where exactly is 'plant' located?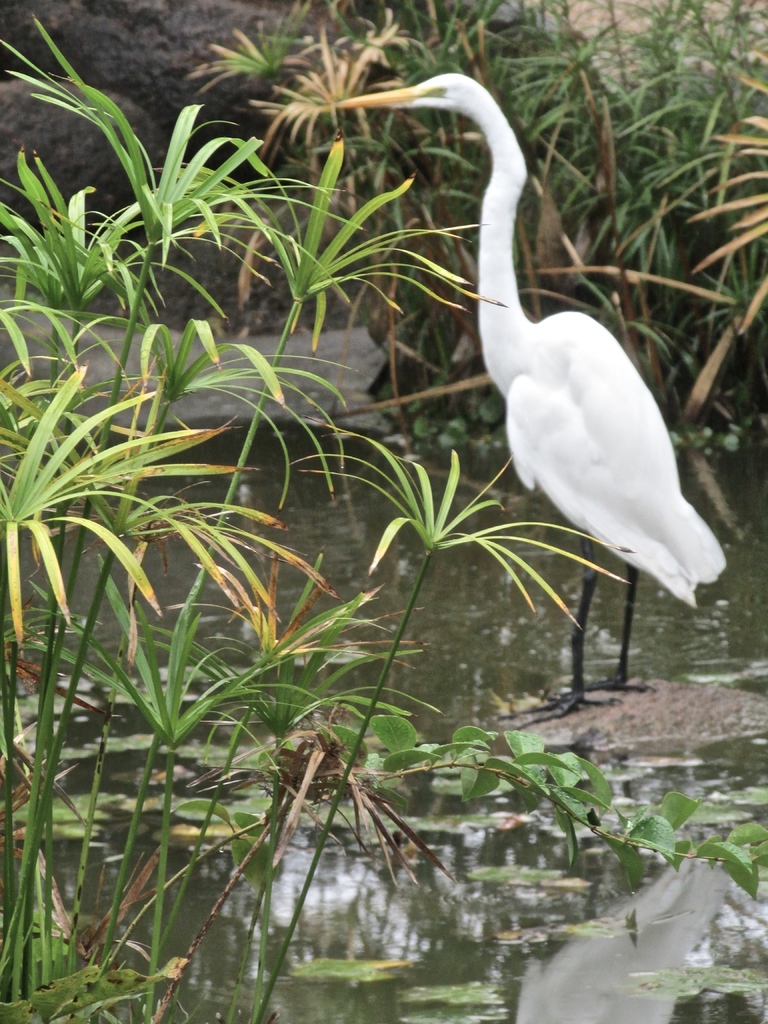
Its bounding box is Rect(177, 0, 767, 468).
